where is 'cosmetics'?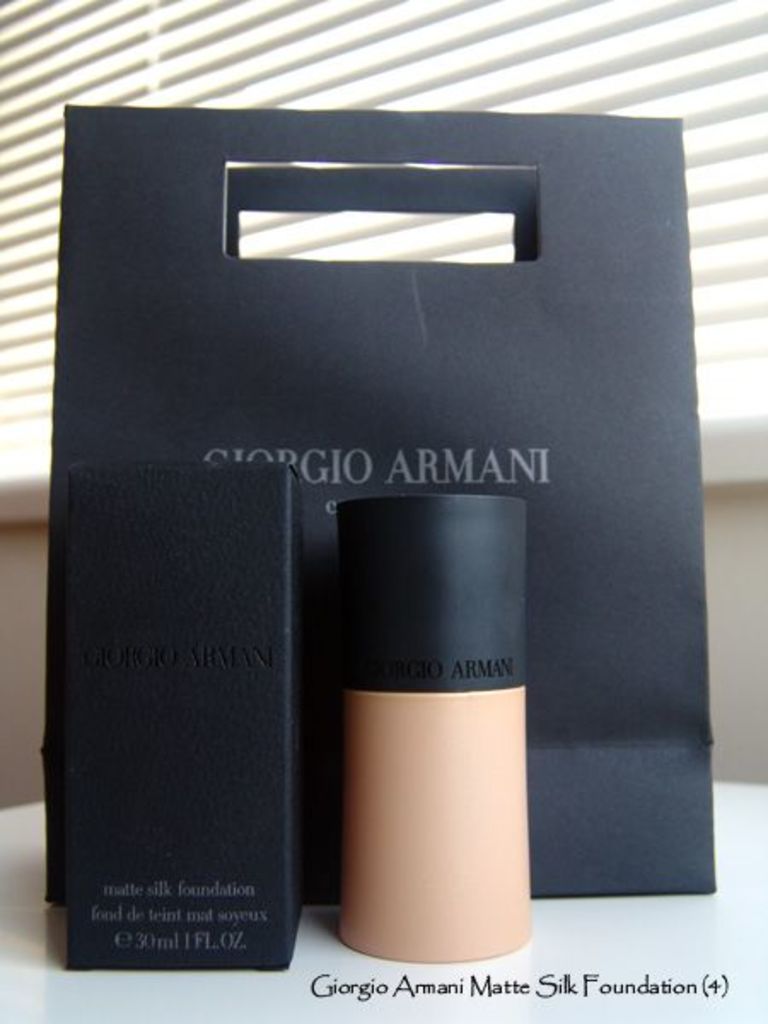
(323, 507, 546, 910).
